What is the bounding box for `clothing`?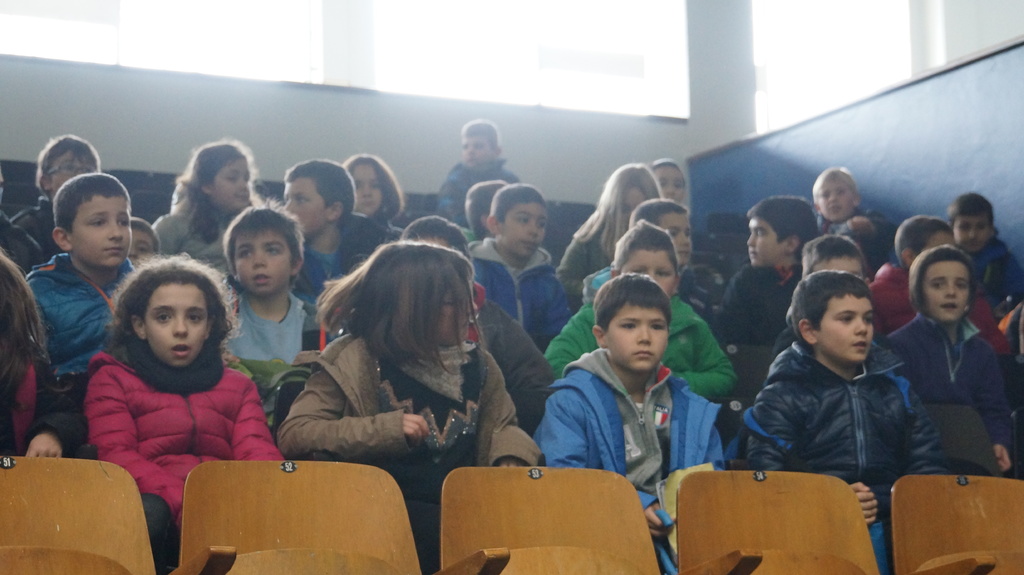
left=464, top=239, right=579, bottom=332.
